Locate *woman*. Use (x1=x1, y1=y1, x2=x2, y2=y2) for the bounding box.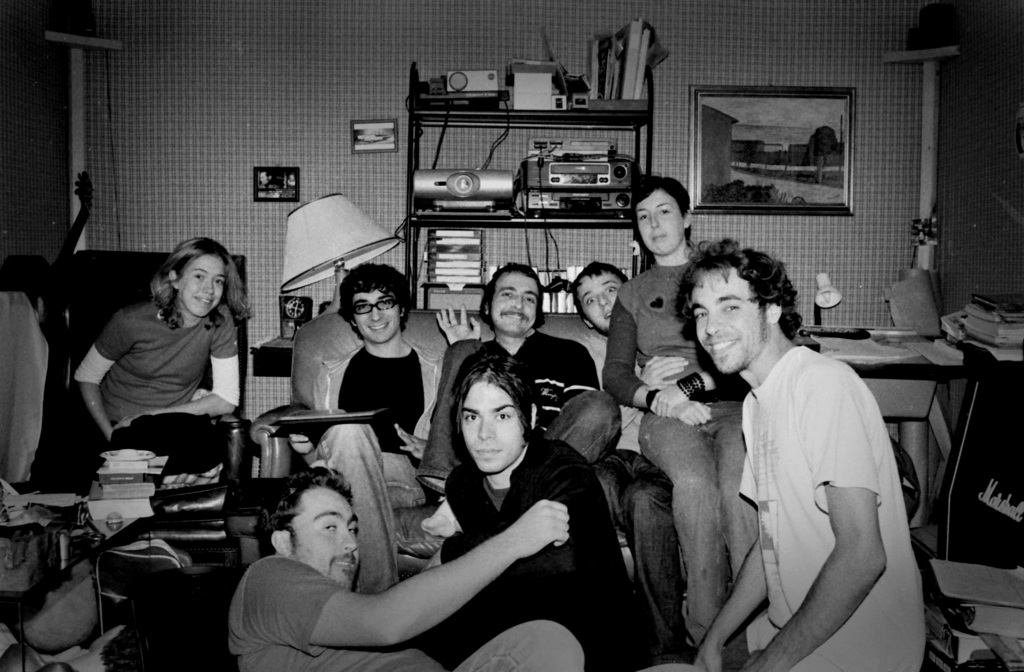
(x1=76, y1=232, x2=245, y2=417).
